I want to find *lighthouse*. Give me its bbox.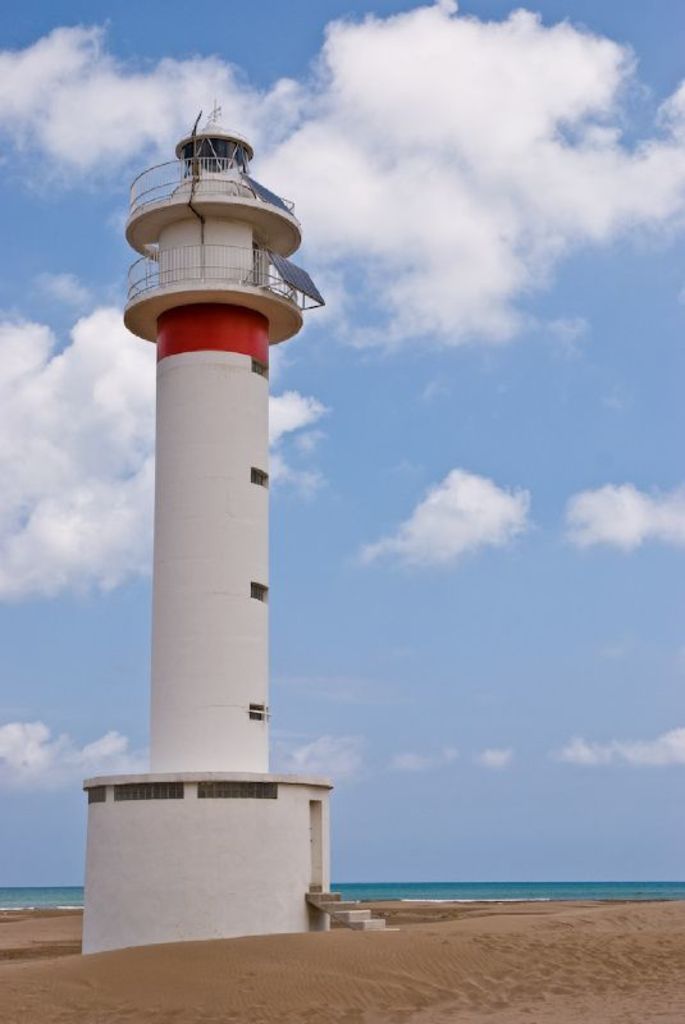
box=[79, 92, 333, 955].
